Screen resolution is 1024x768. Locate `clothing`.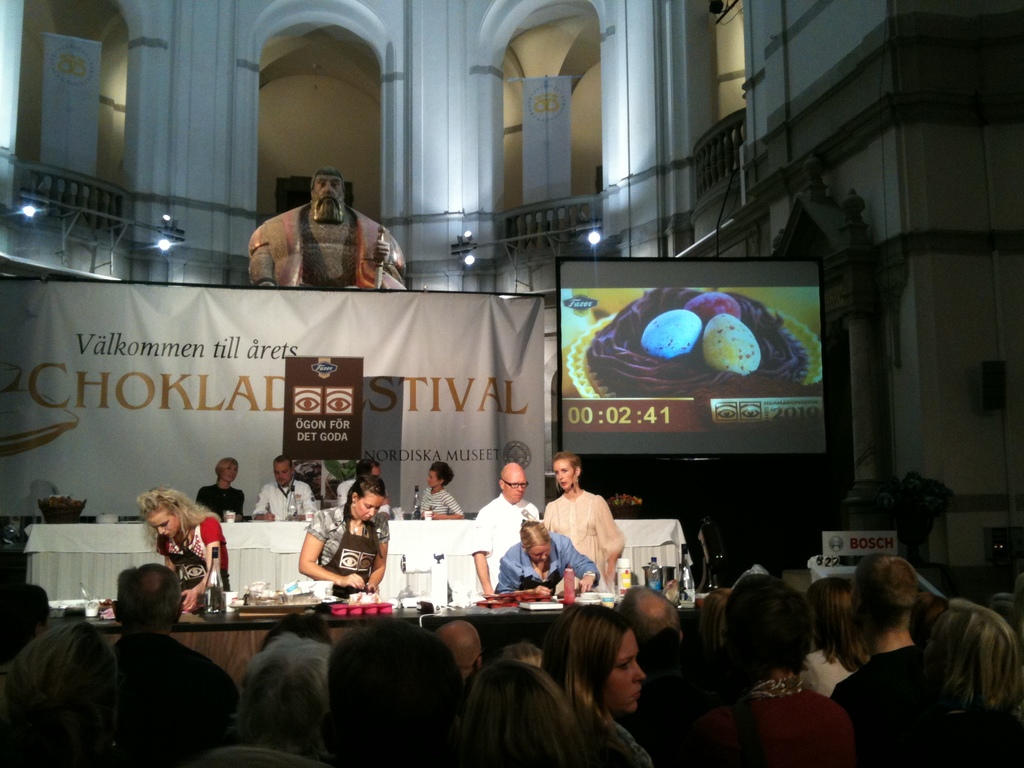
bbox=[195, 484, 243, 522].
